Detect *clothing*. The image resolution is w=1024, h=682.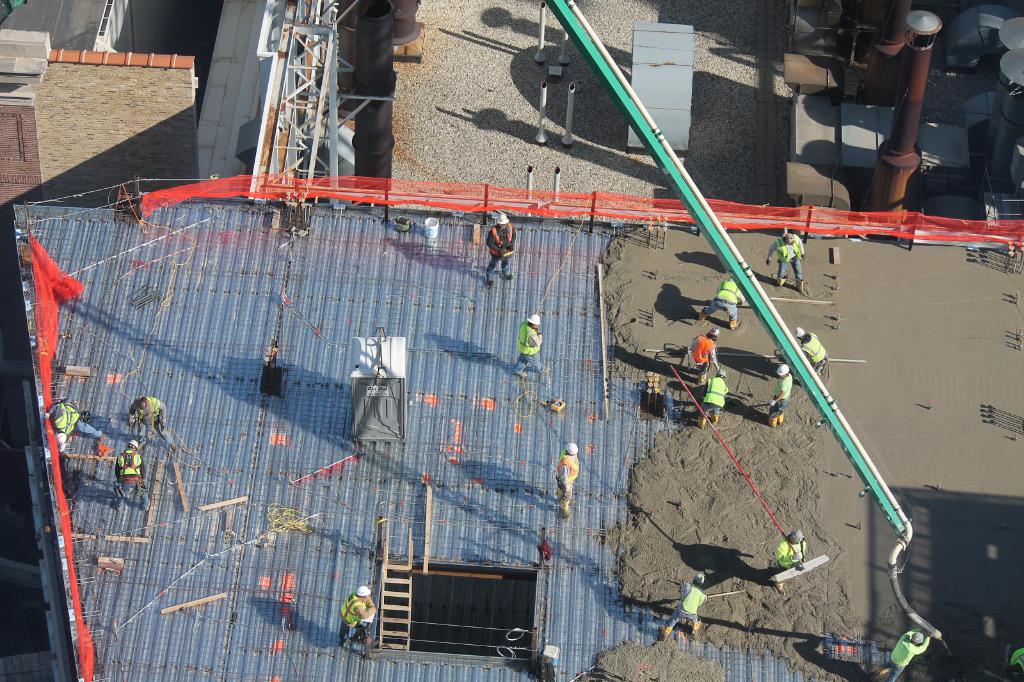
box(133, 393, 173, 433).
